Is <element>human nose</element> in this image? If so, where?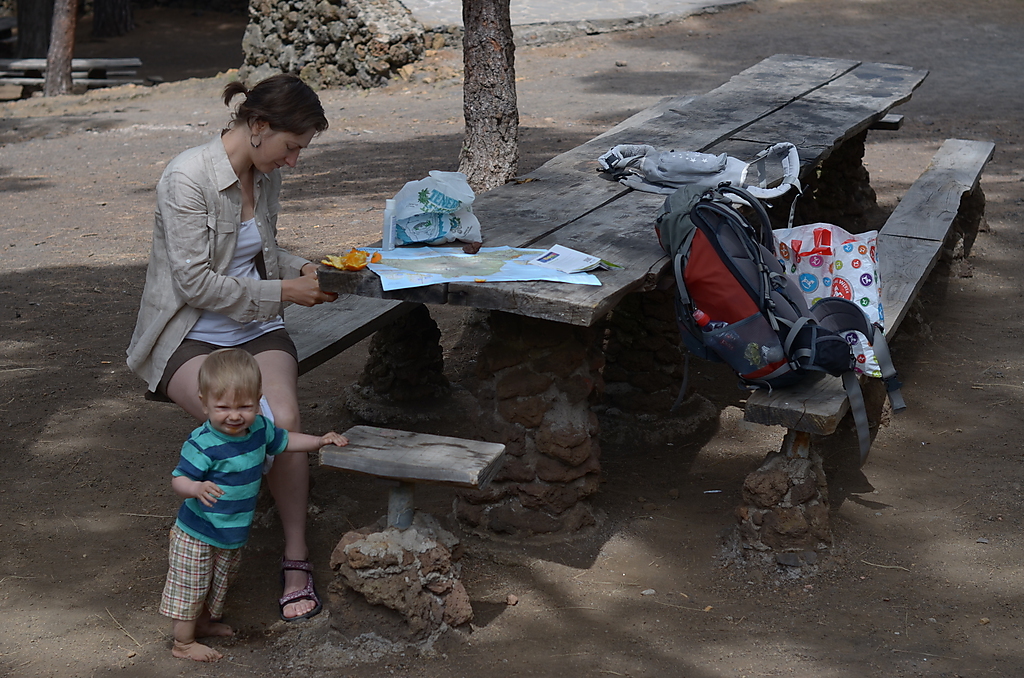
Yes, at [left=277, top=148, right=299, bottom=171].
